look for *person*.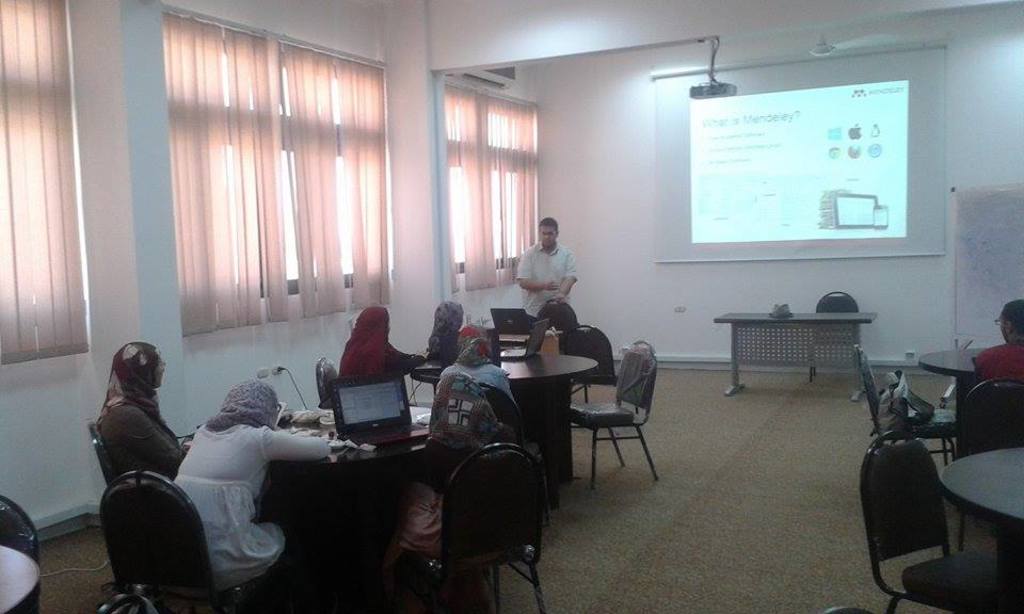
Found: 521,215,588,334.
